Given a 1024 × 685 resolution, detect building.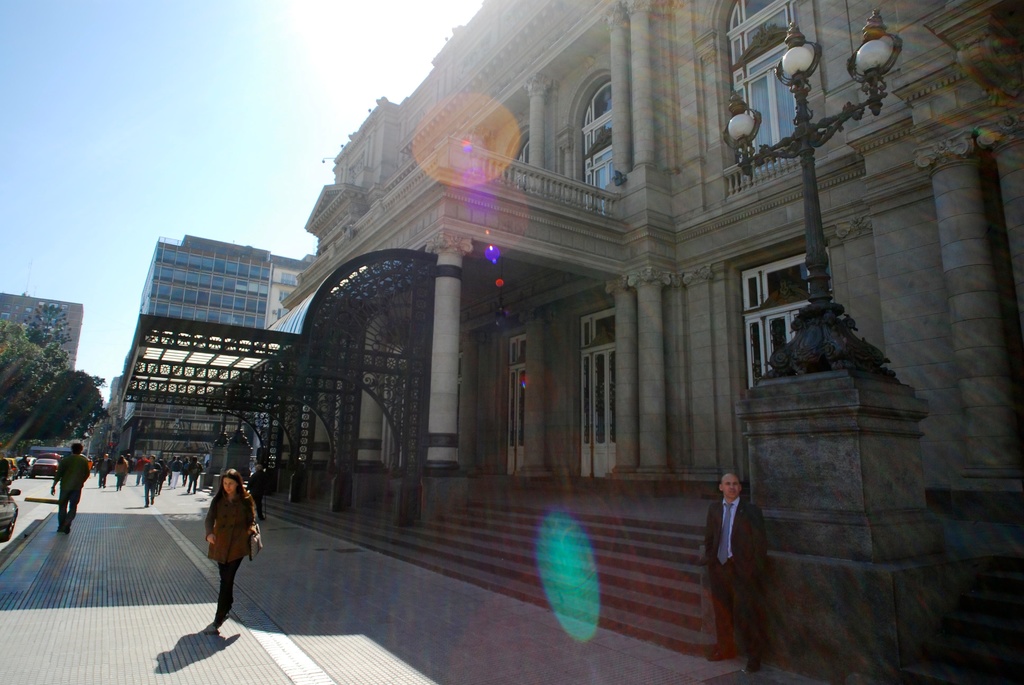
Rect(263, 0, 1020, 684).
